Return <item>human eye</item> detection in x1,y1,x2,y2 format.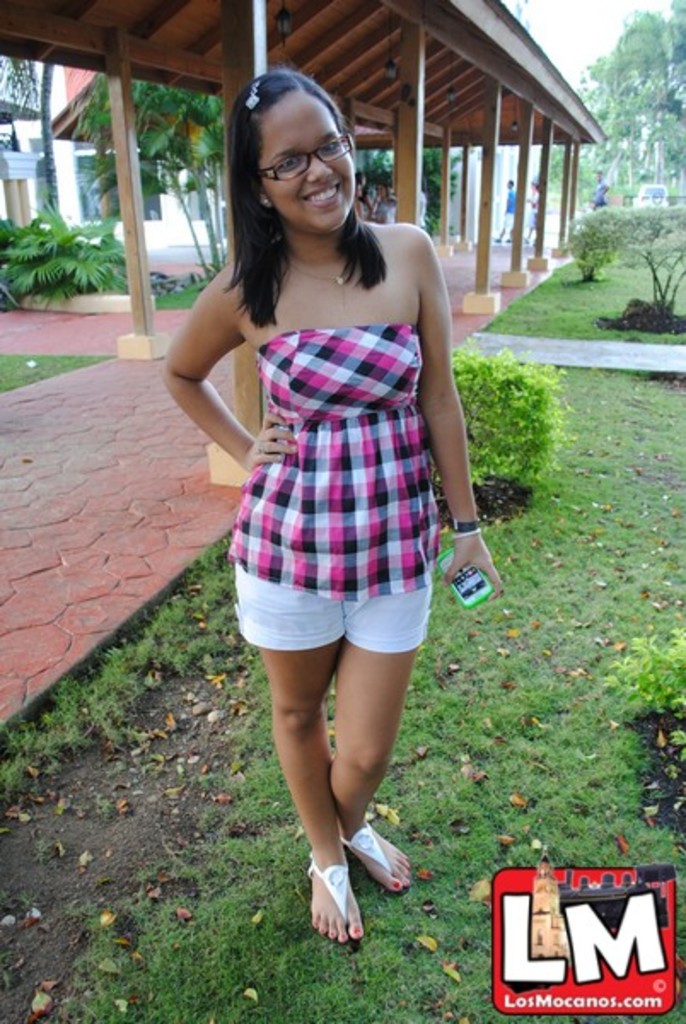
278,157,305,172.
